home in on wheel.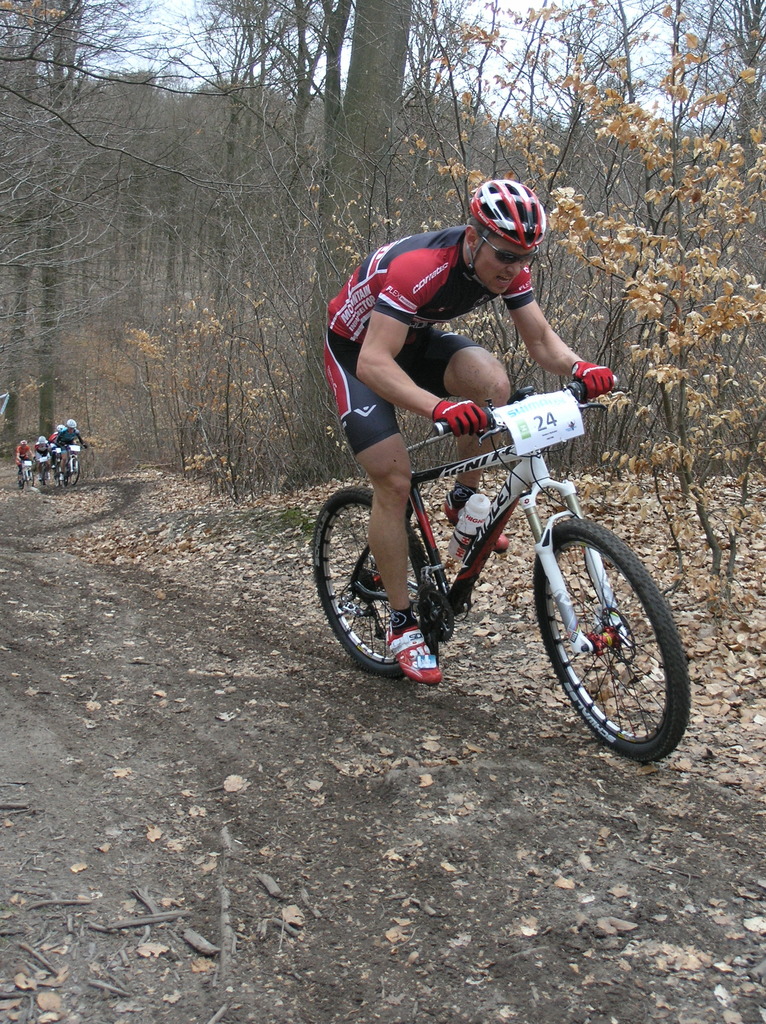
Homed in at x1=44 y1=466 x2=56 y2=488.
